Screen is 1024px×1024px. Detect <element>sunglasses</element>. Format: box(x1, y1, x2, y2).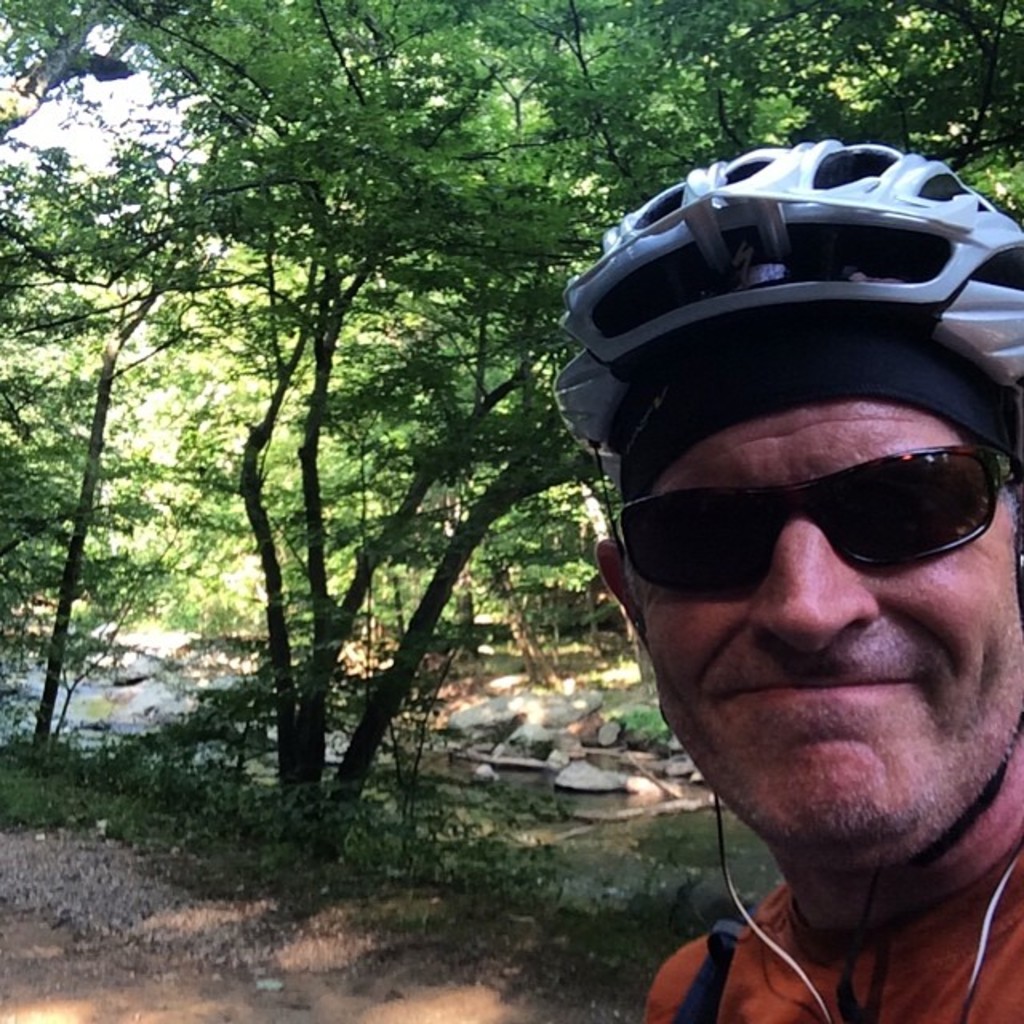
box(605, 445, 1022, 597).
